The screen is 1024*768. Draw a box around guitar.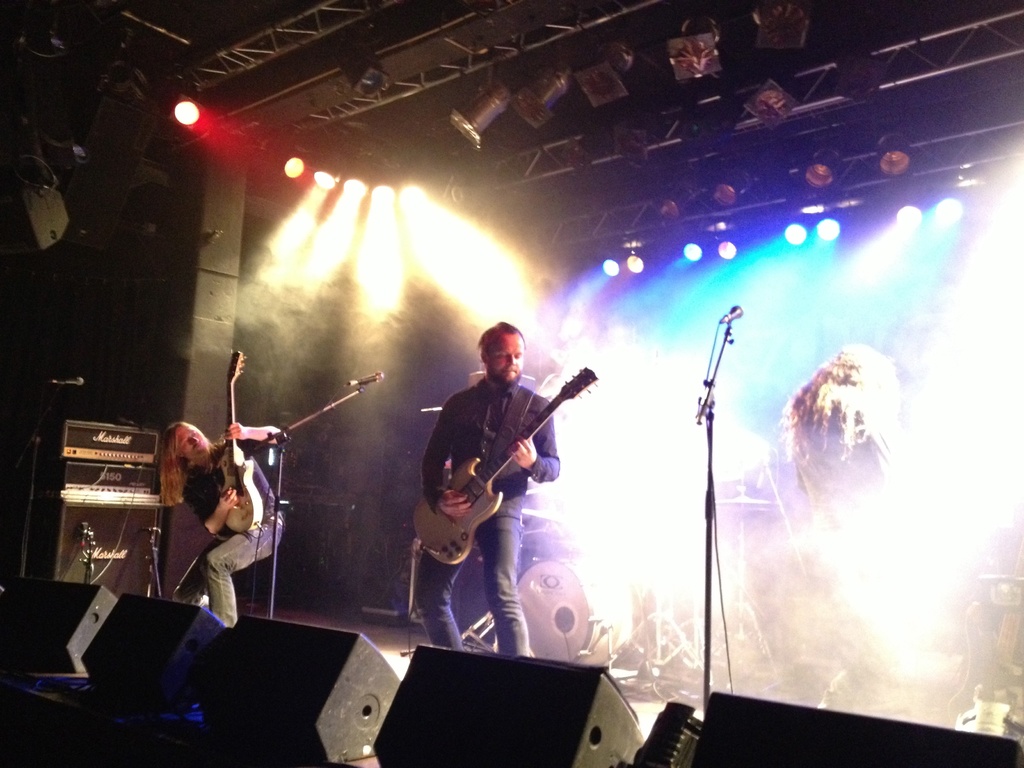
<box>216,343,265,531</box>.
